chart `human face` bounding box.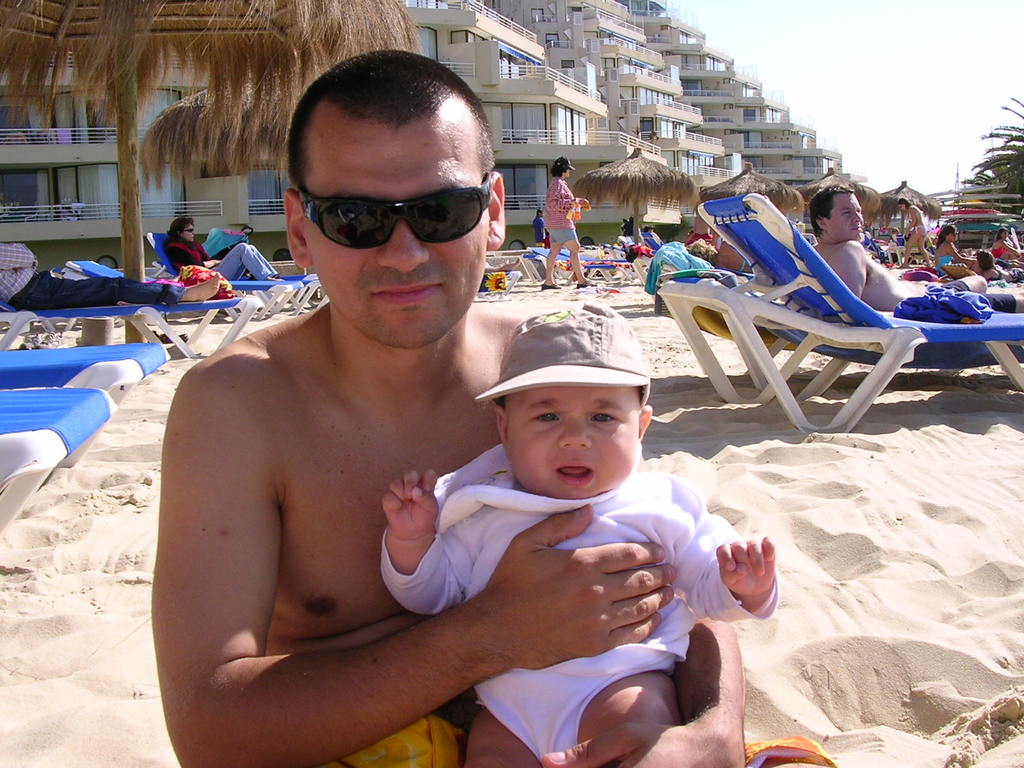
Charted: box=[179, 223, 195, 240].
